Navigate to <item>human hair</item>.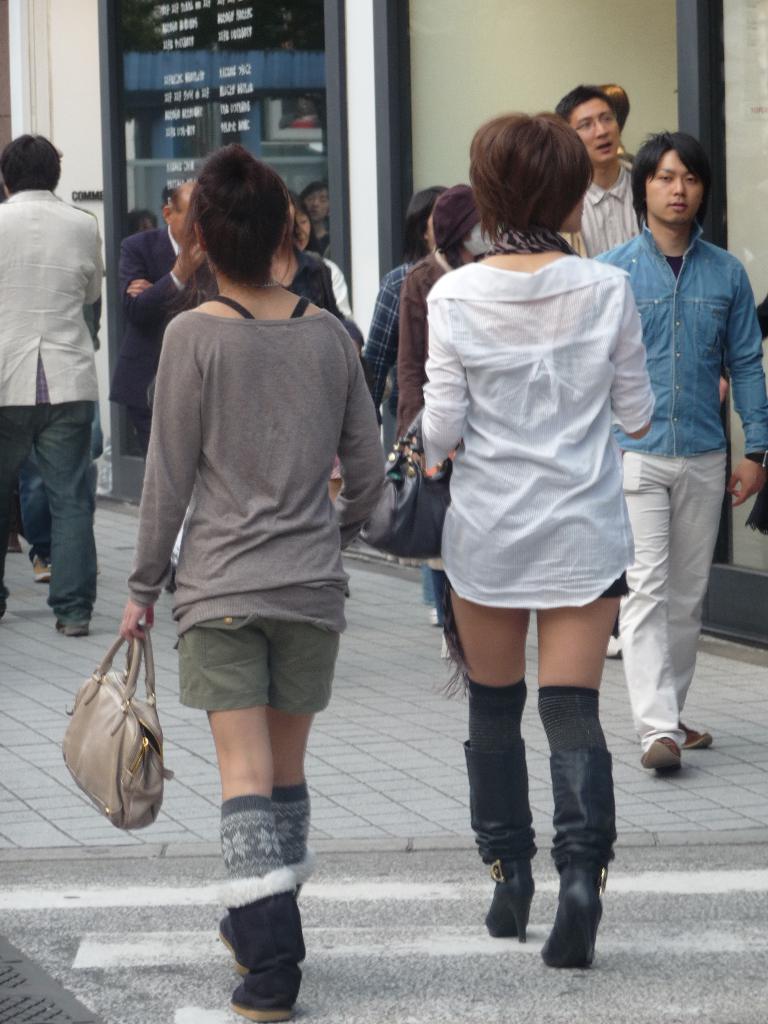
Navigation target: <box>397,185,448,266</box>.
